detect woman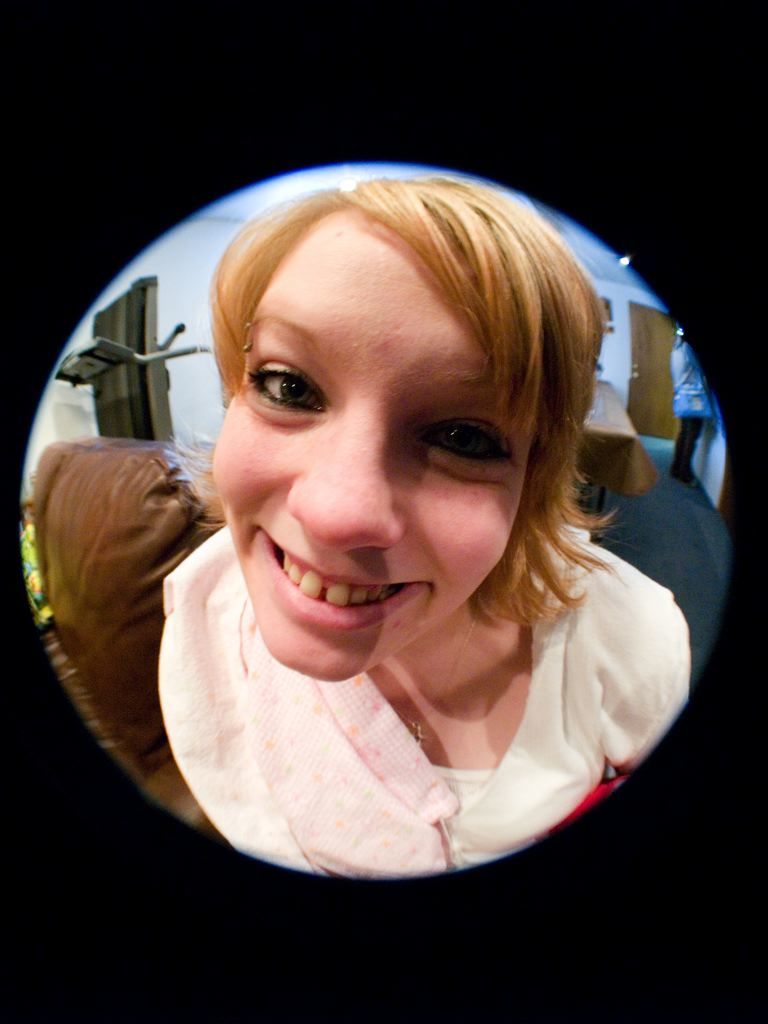
<box>79,134,722,876</box>
